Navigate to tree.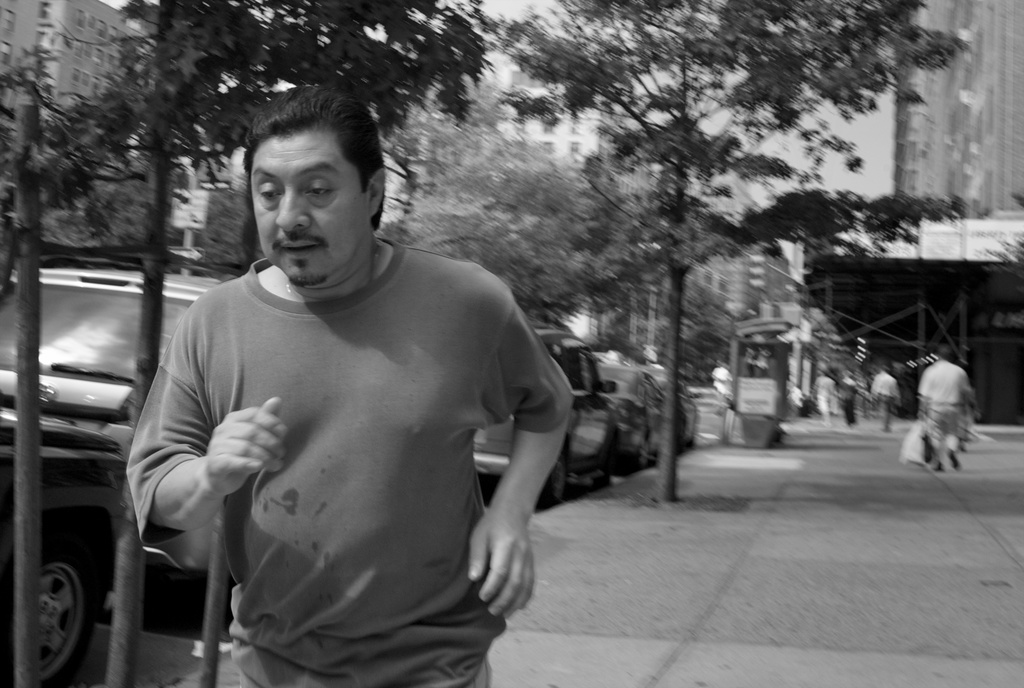
Navigation target: pyautogui.locateOnScreen(0, 0, 493, 687).
